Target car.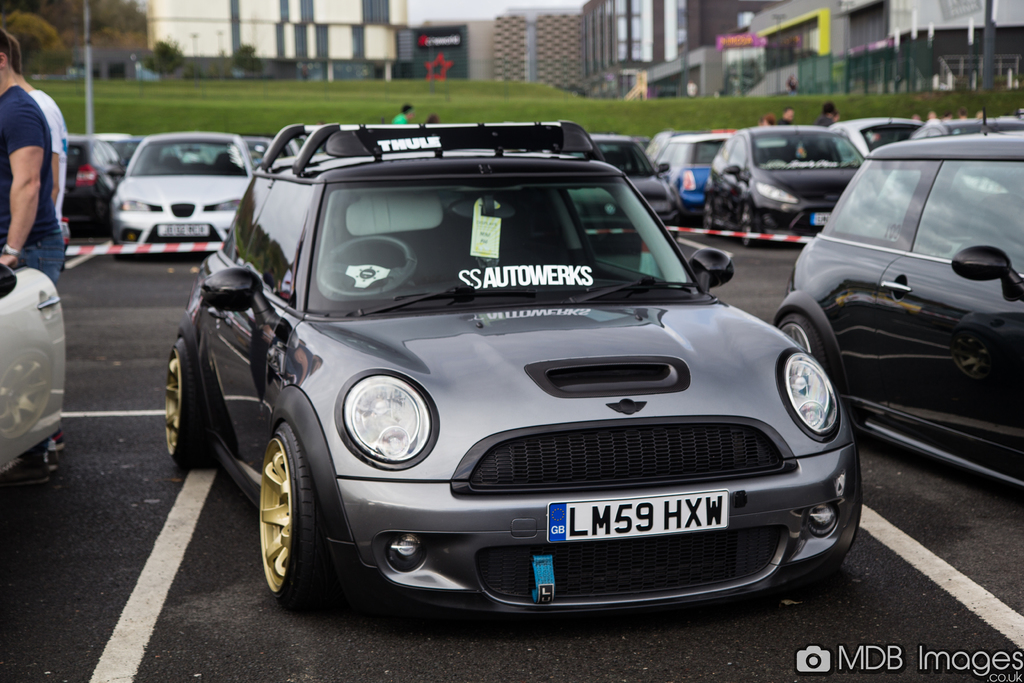
Target region: box=[1, 263, 64, 472].
